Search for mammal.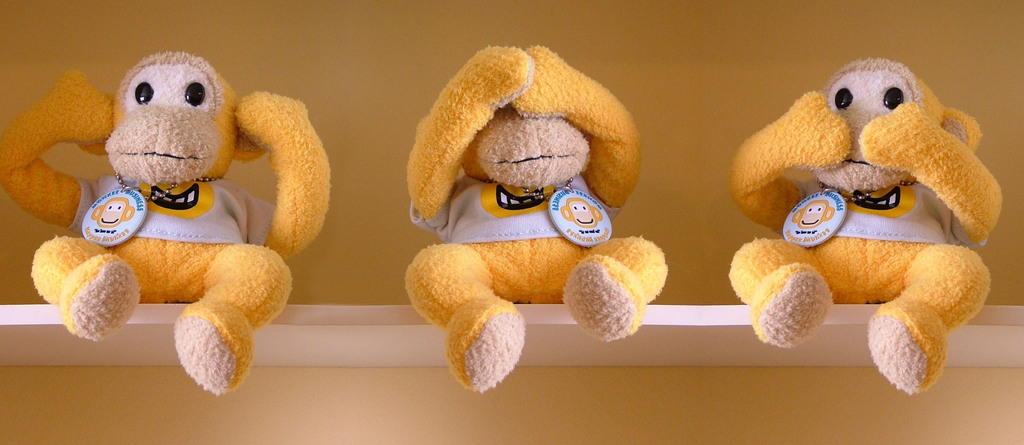
Found at [403, 38, 668, 393].
